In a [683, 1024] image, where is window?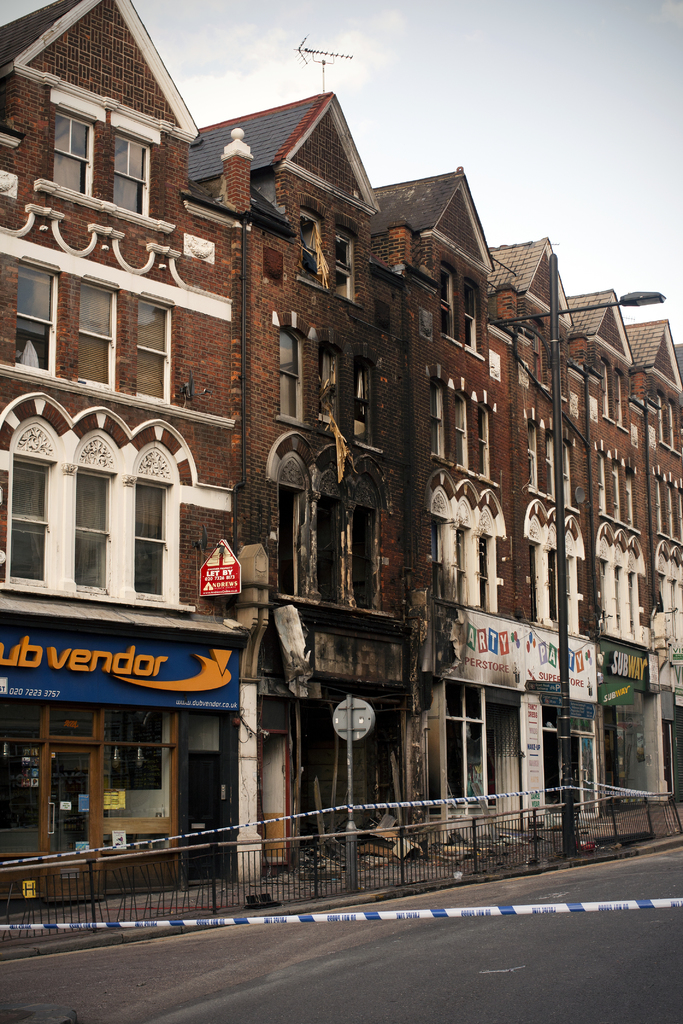
box=[661, 574, 682, 641].
